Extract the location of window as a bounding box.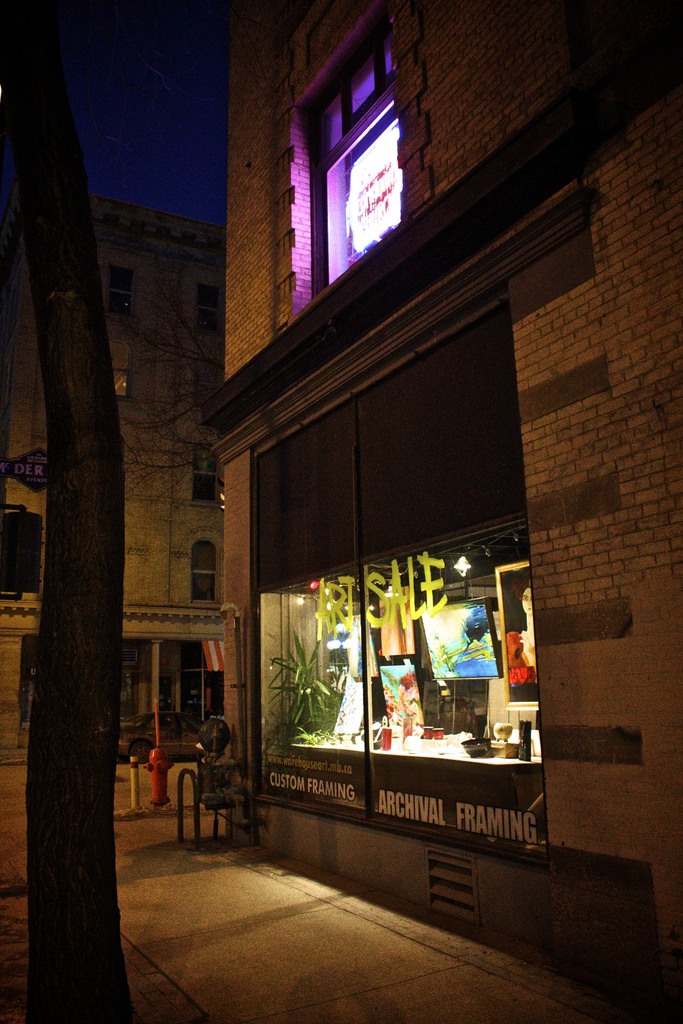
(left=192, top=359, right=218, bottom=410).
